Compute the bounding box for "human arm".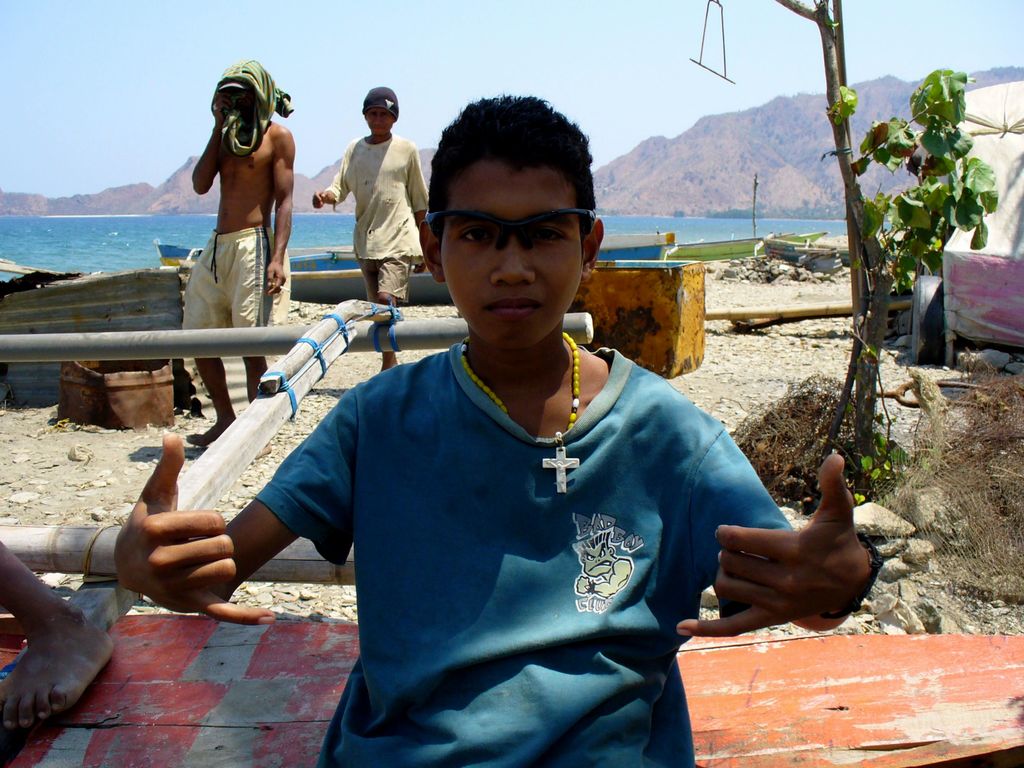
l=307, t=130, r=358, b=216.
